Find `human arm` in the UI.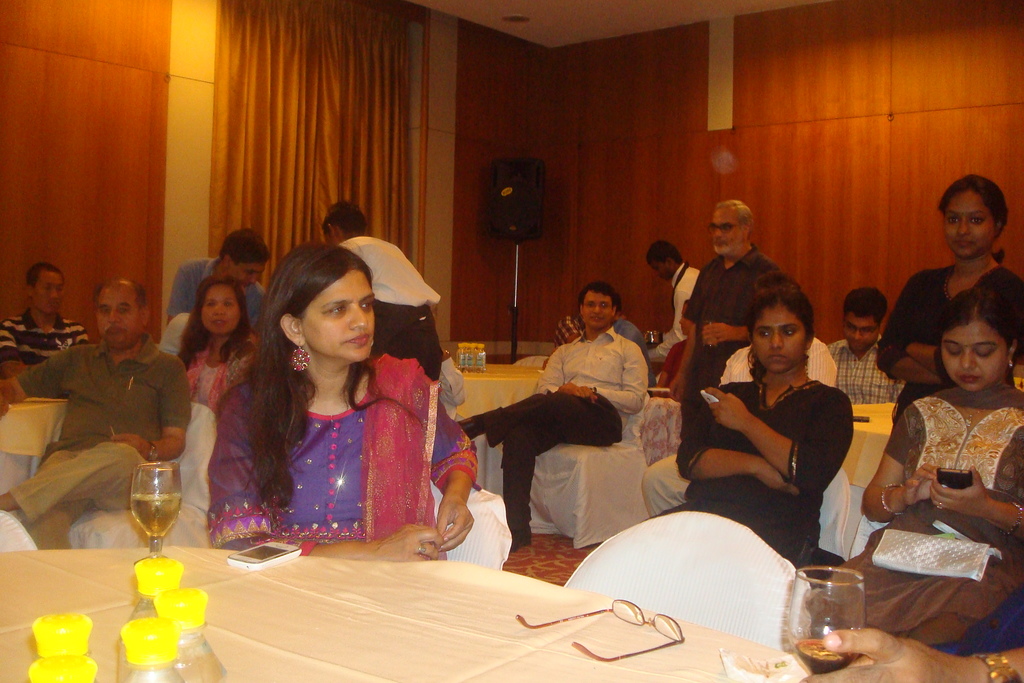
UI element at Rect(852, 406, 936, 527).
